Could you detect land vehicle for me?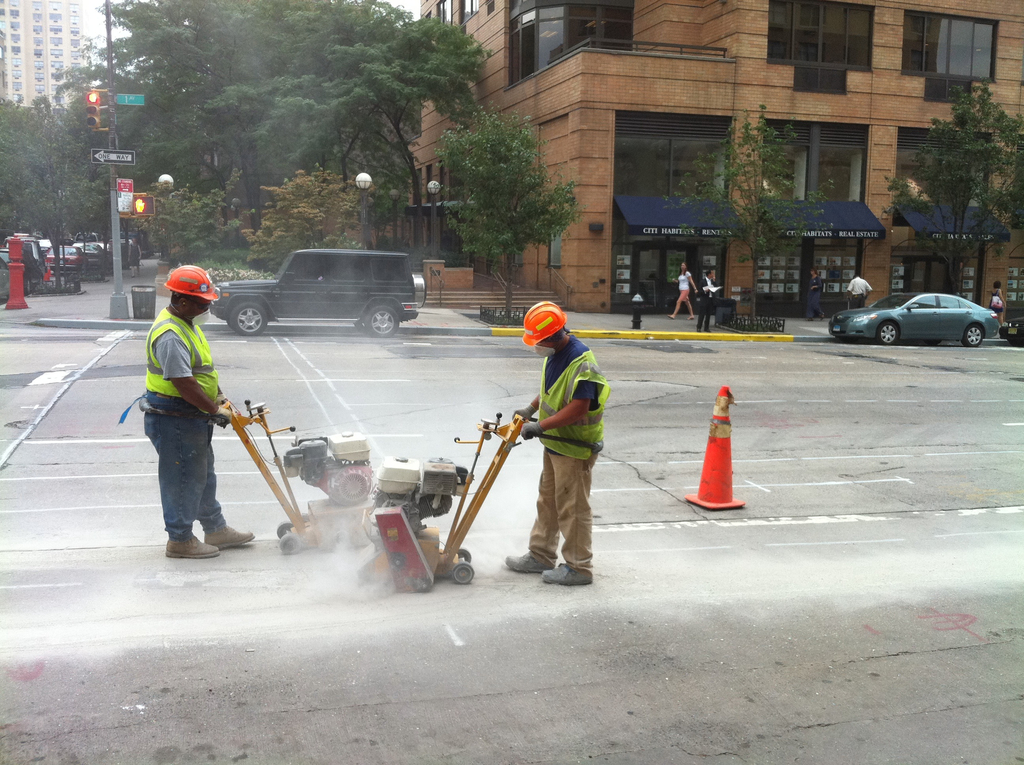
Detection result: {"x1": 0, "y1": 260, "x2": 12, "y2": 298}.
